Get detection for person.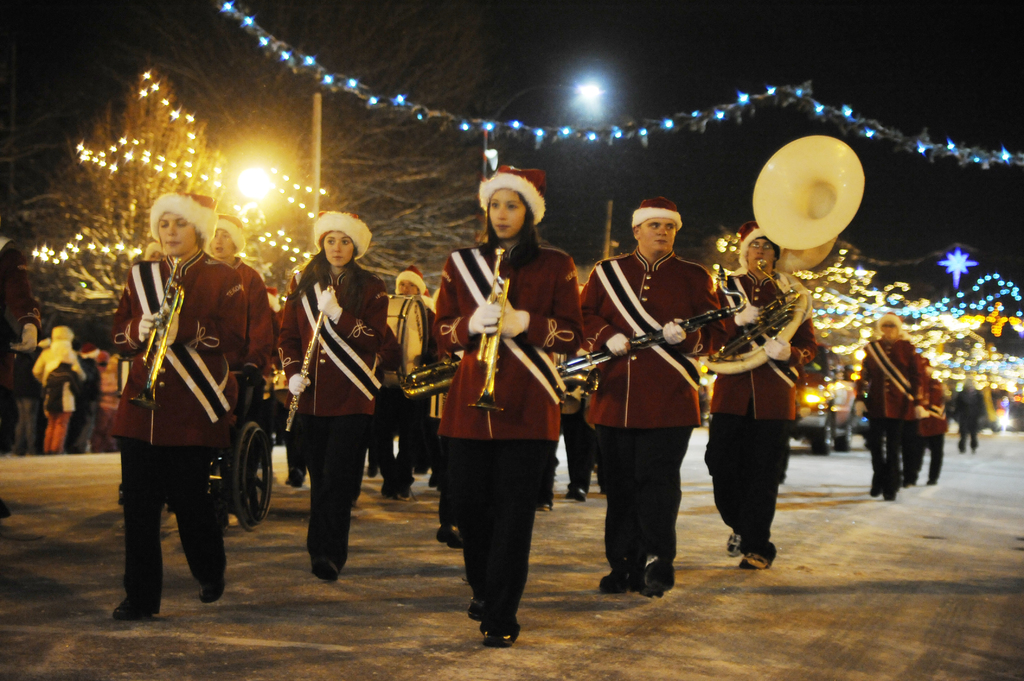
Detection: left=583, top=195, right=730, bottom=597.
